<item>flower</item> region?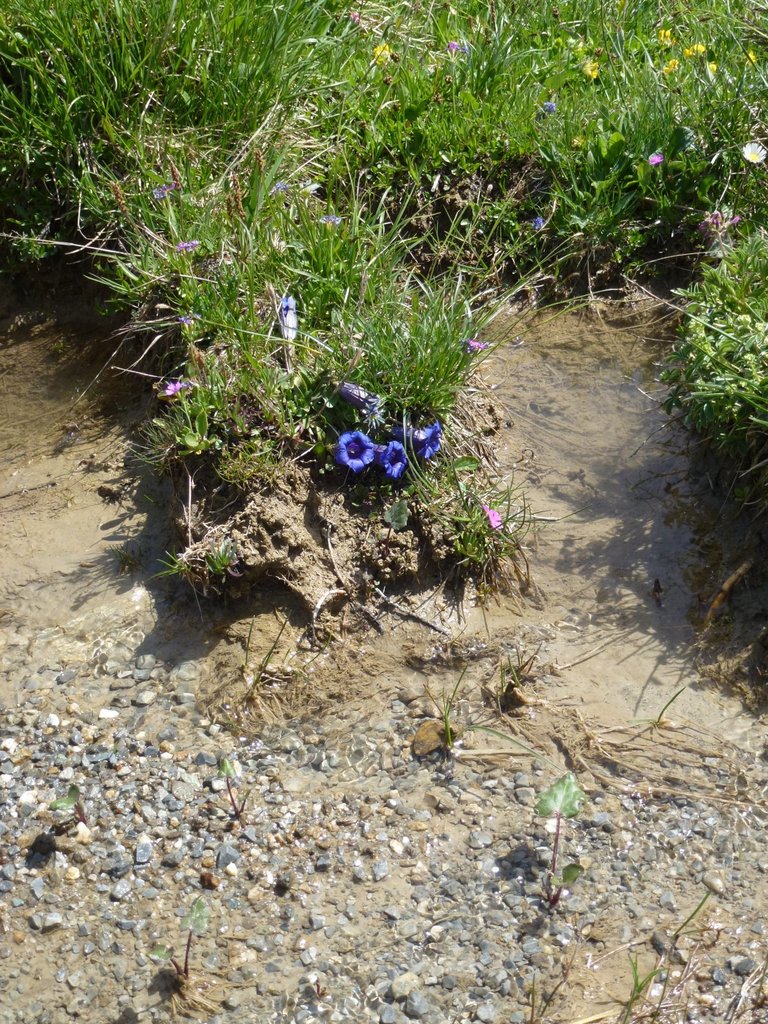
detection(350, 14, 359, 23)
